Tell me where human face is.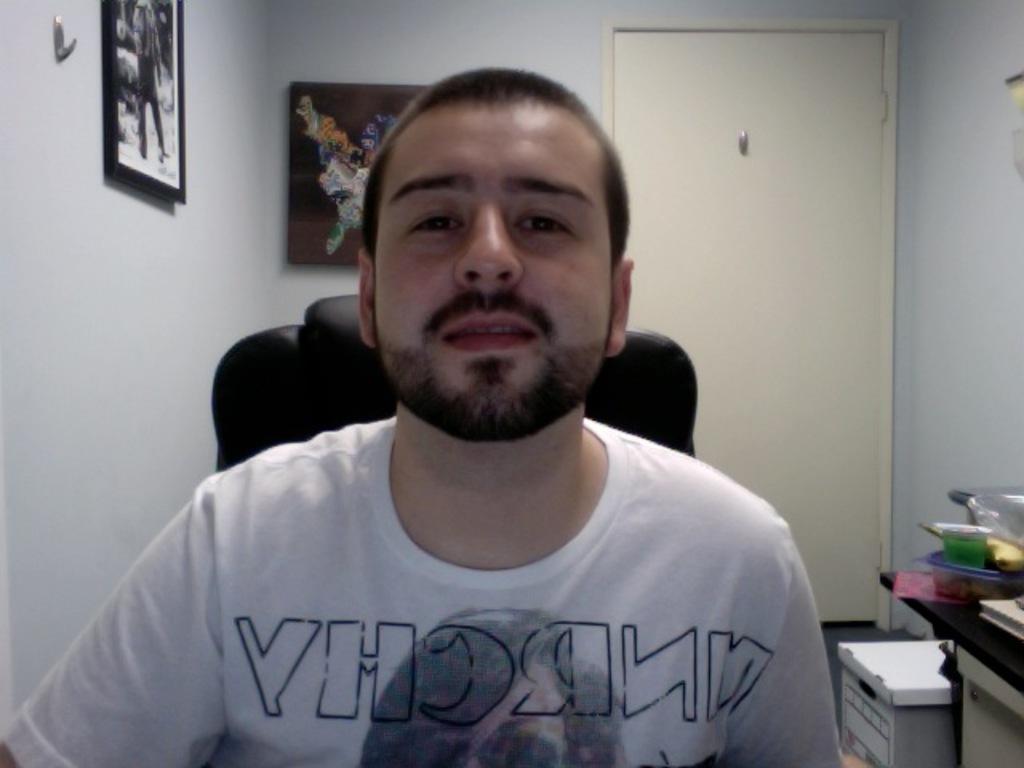
human face is at box(397, 659, 568, 766).
